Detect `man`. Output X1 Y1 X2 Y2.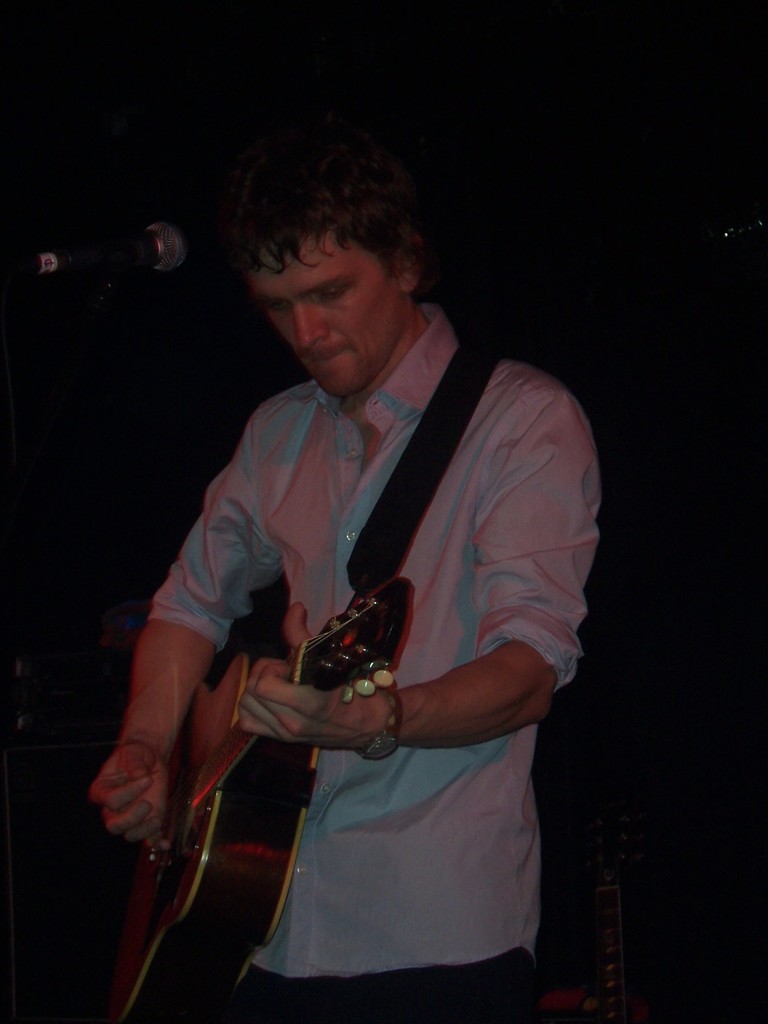
99 177 606 1023.
